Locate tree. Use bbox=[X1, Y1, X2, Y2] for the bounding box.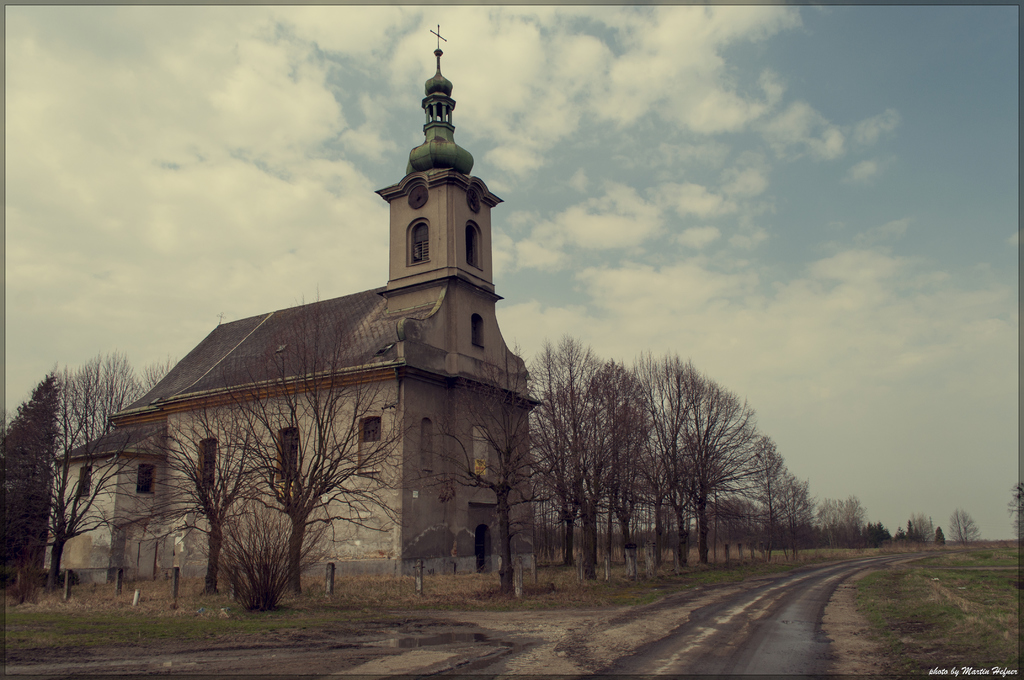
bbox=[925, 523, 945, 547].
